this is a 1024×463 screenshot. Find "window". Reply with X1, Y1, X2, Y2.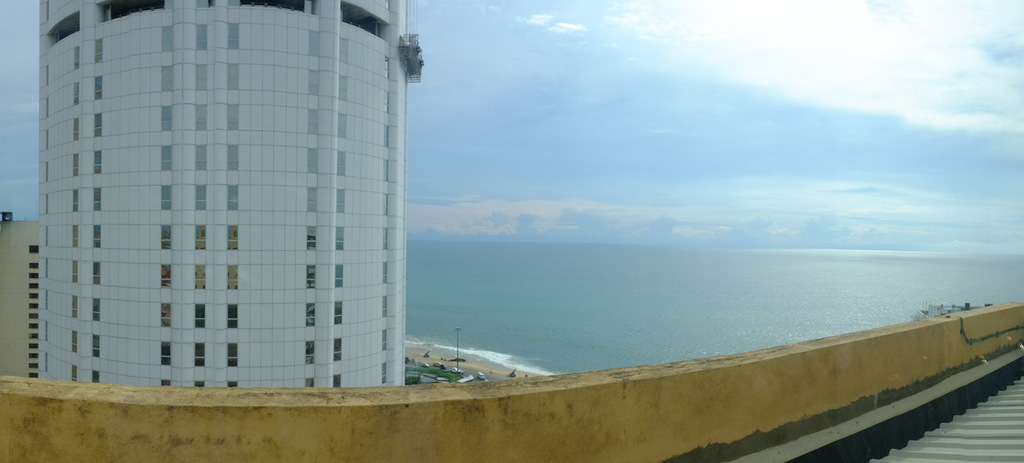
193, 104, 207, 131.
